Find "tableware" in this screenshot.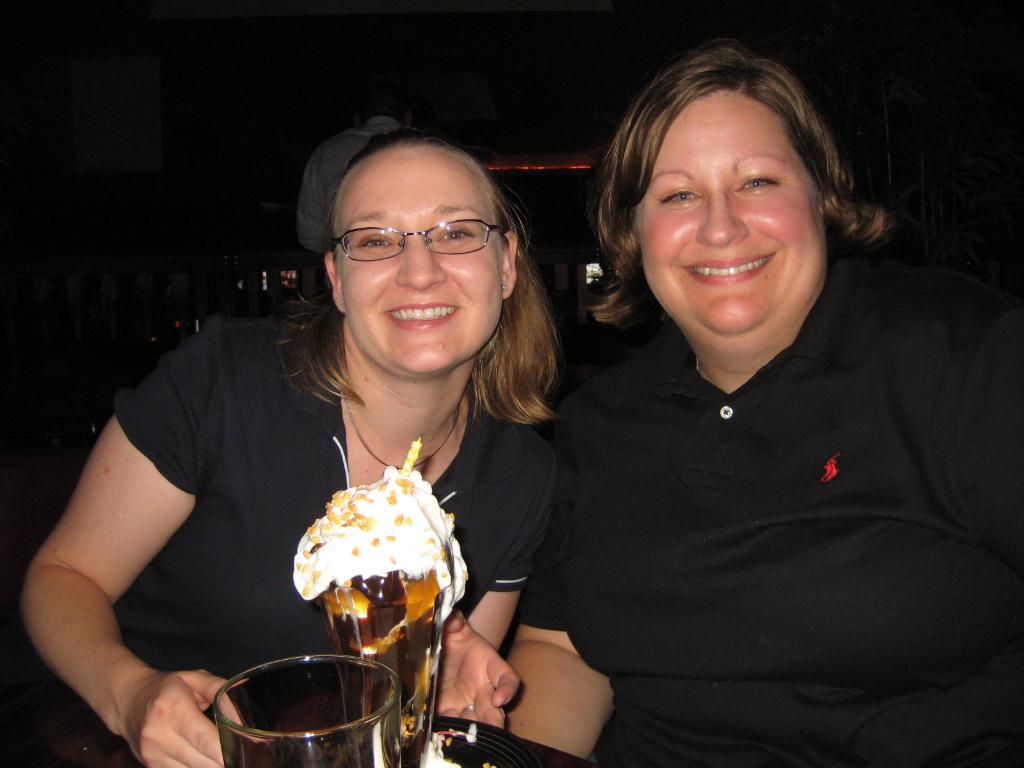
The bounding box for "tableware" is left=180, top=650, right=424, bottom=764.
